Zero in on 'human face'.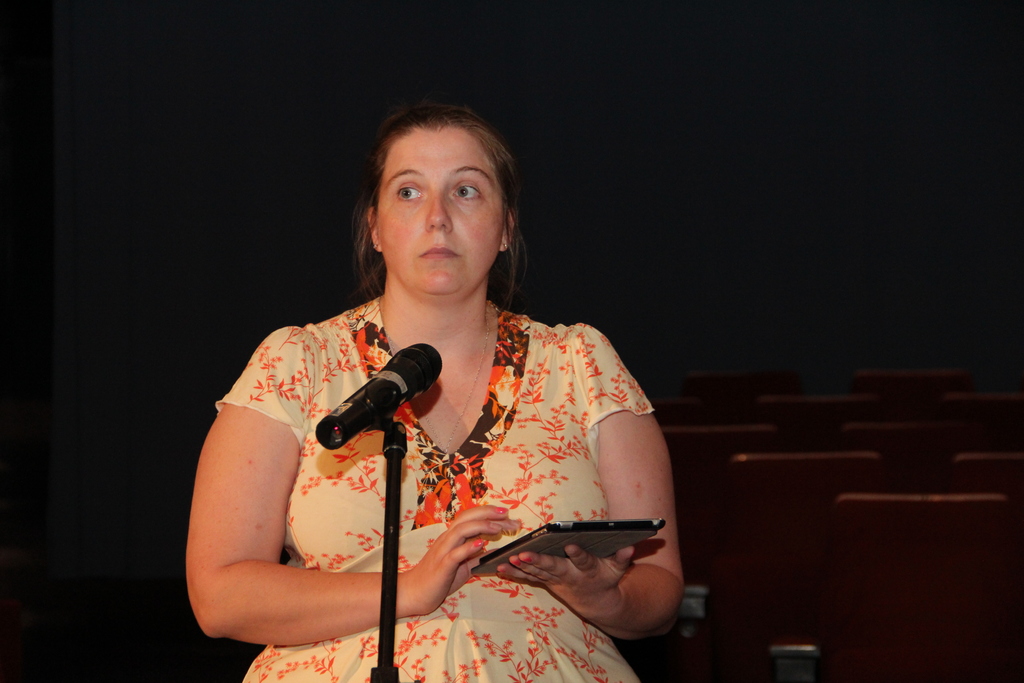
Zeroed in: region(372, 121, 502, 302).
